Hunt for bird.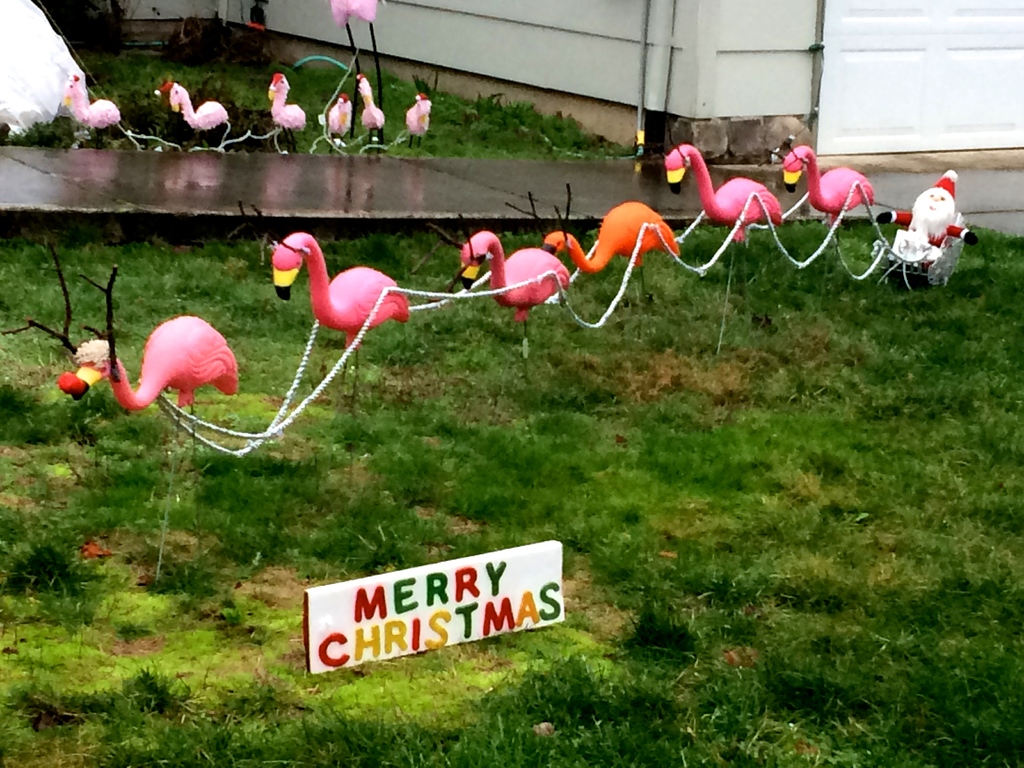
Hunted down at bbox=(772, 135, 876, 303).
